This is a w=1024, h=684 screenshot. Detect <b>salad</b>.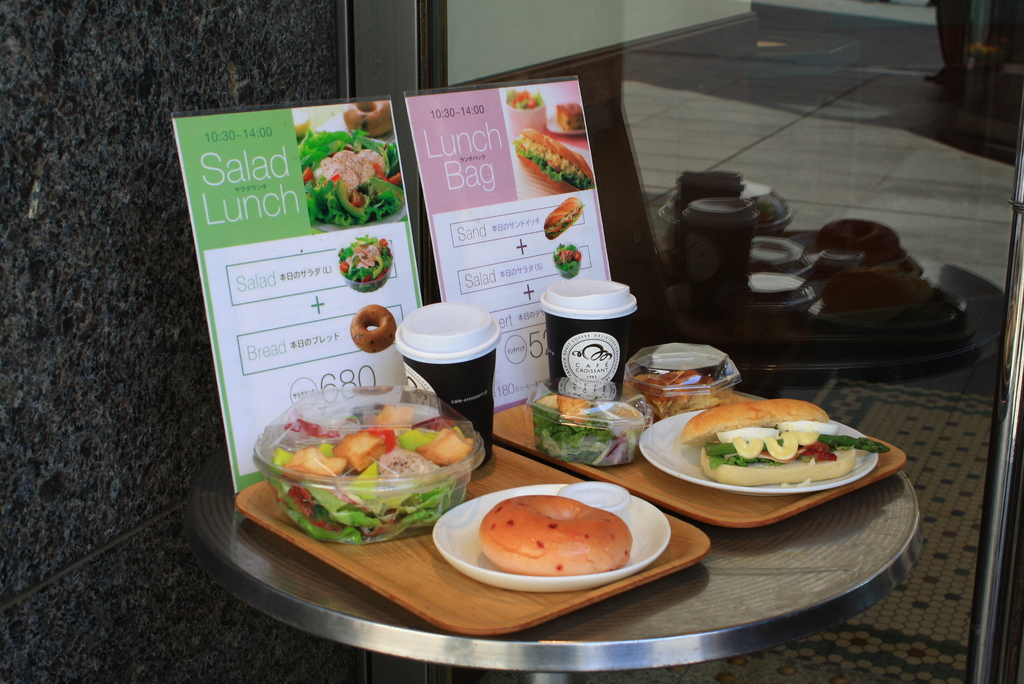
(x1=335, y1=232, x2=392, y2=286).
